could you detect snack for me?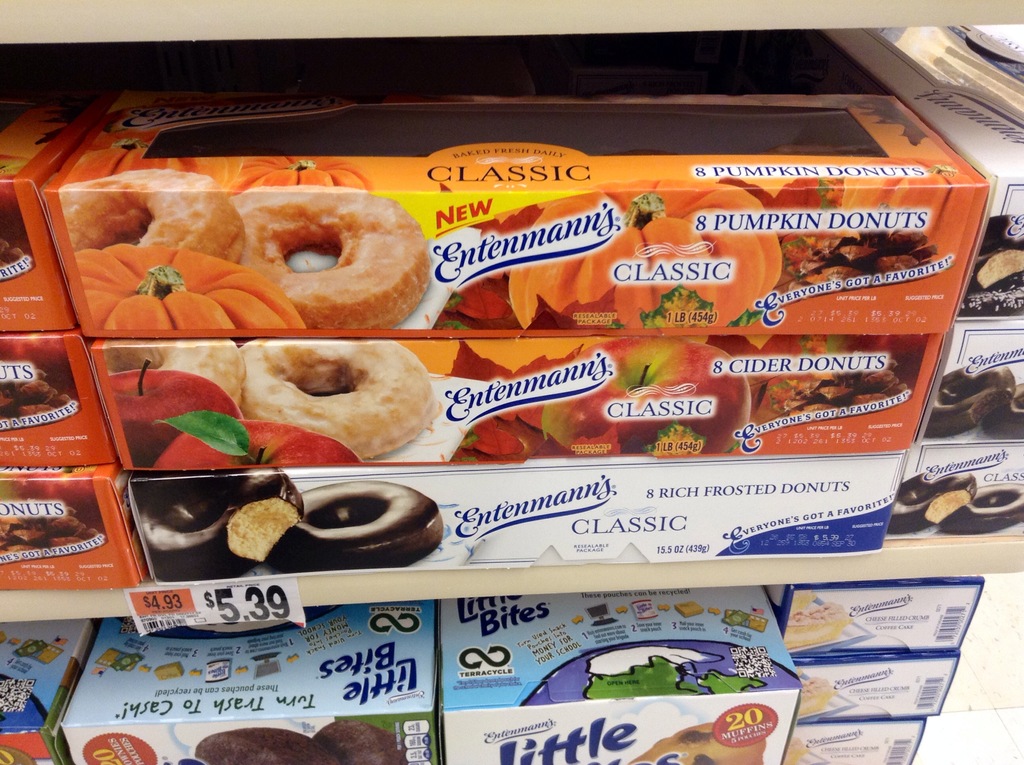
Detection result: box(188, 725, 341, 764).
